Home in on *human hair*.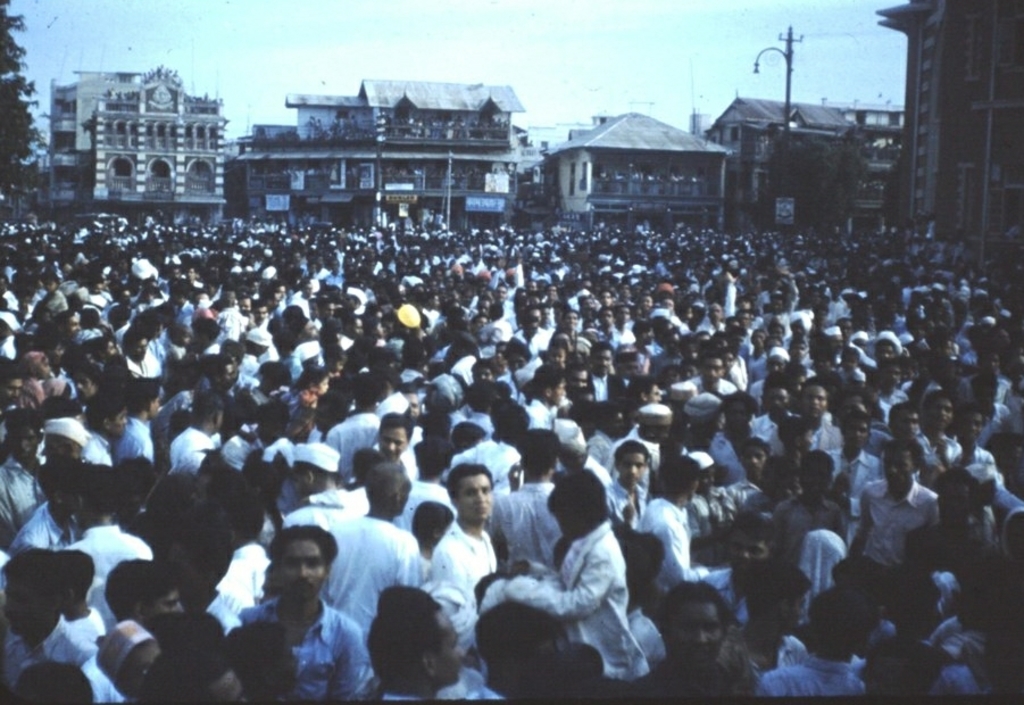
Homed in at <region>535, 362, 561, 399</region>.
